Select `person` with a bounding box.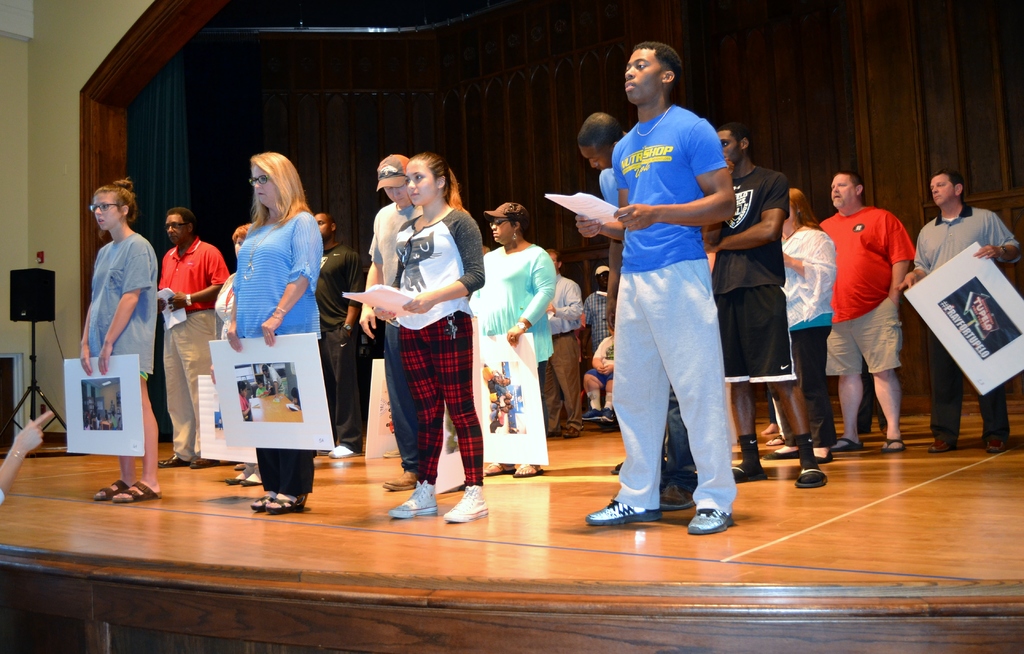
crop(365, 149, 417, 493).
